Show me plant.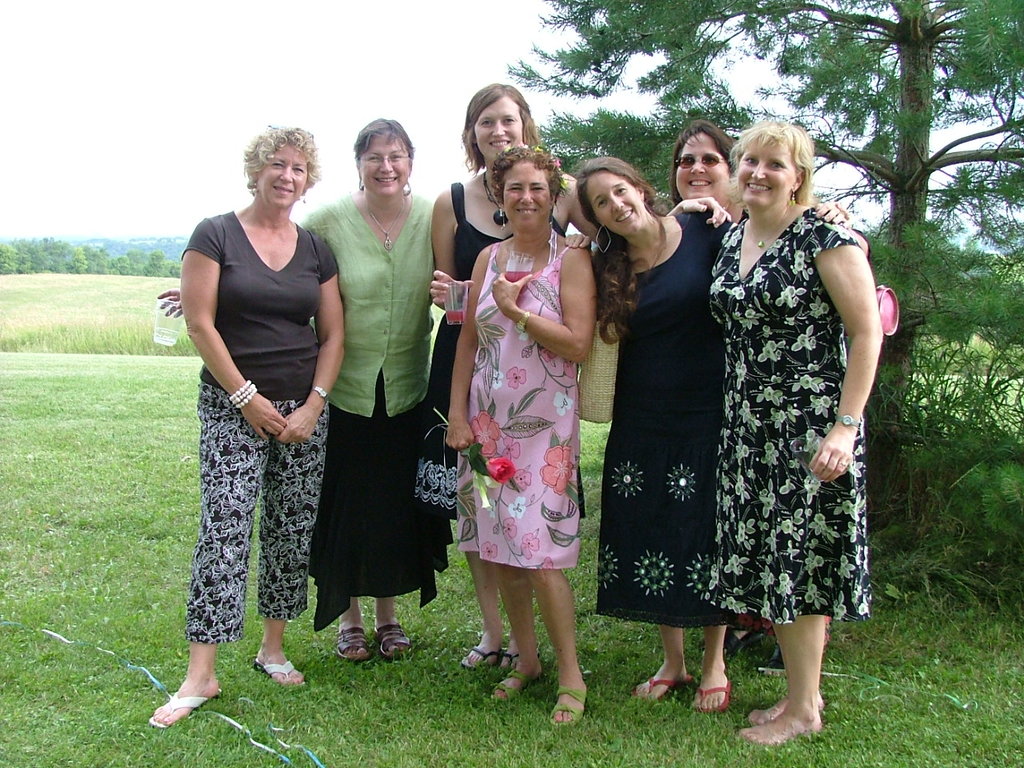
plant is here: [x1=0, y1=270, x2=1023, y2=767].
